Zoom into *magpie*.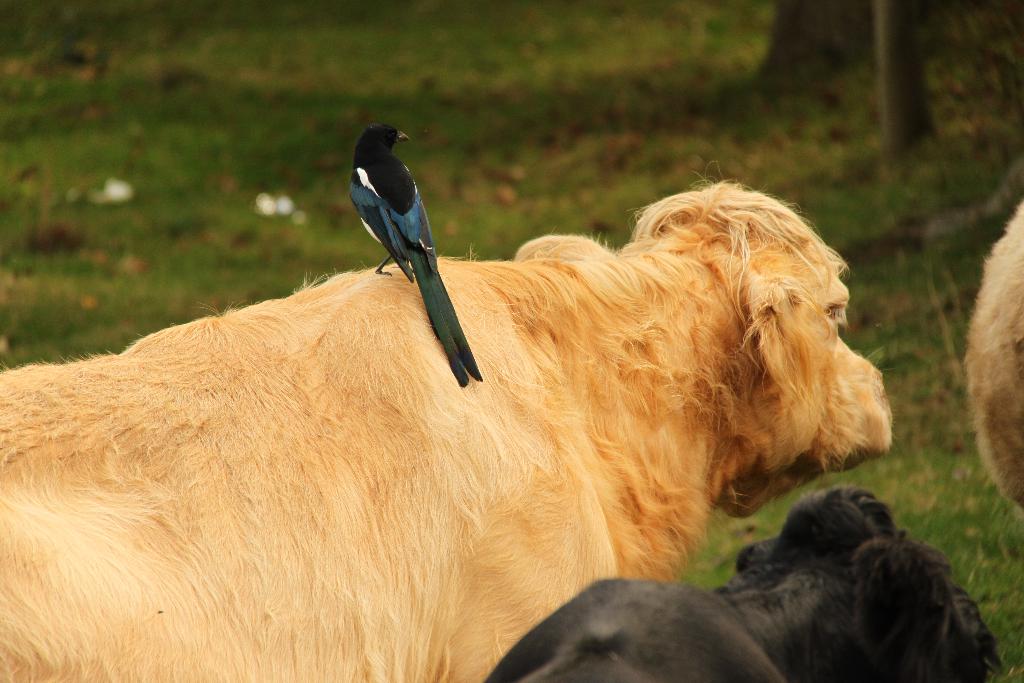
Zoom target: x1=351 y1=127 x2=485 y2=383.
